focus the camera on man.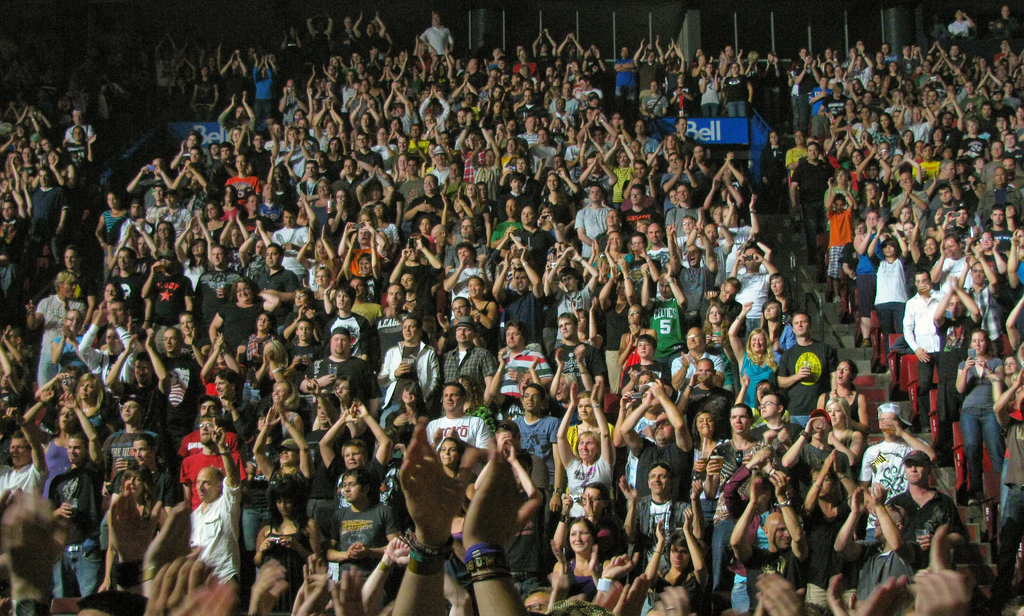
Focus region: <bbox>172, 131, 204, 172</bbox>.
